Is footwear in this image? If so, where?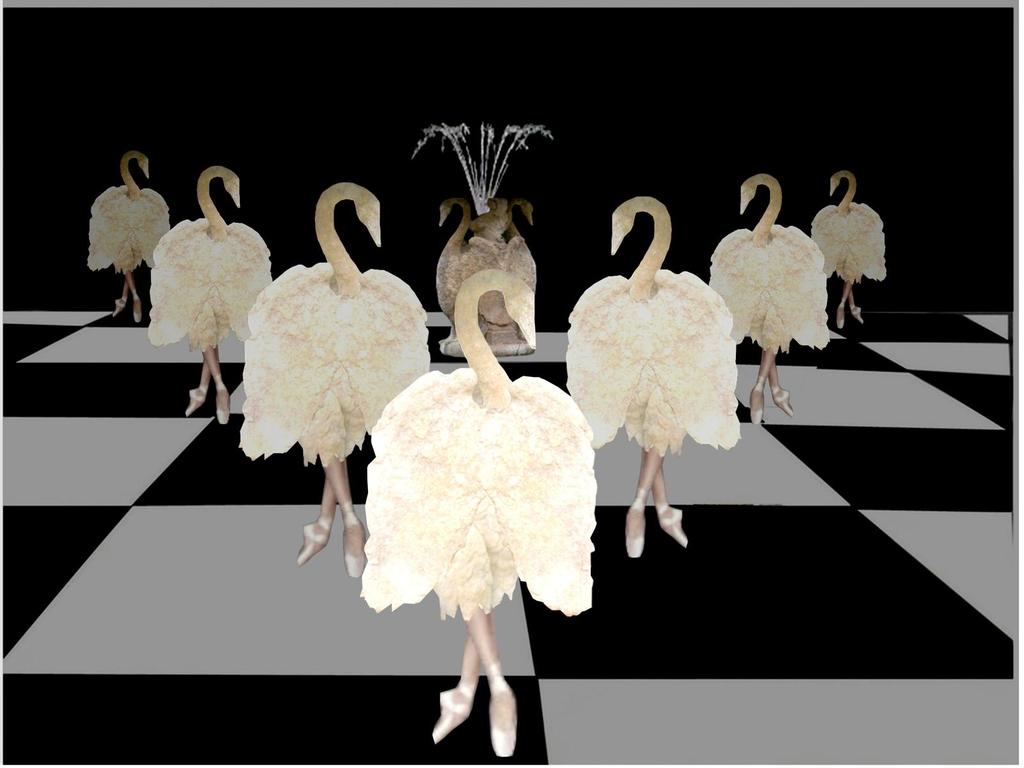
Yes, at Rect(217, 382, 232, 422).
